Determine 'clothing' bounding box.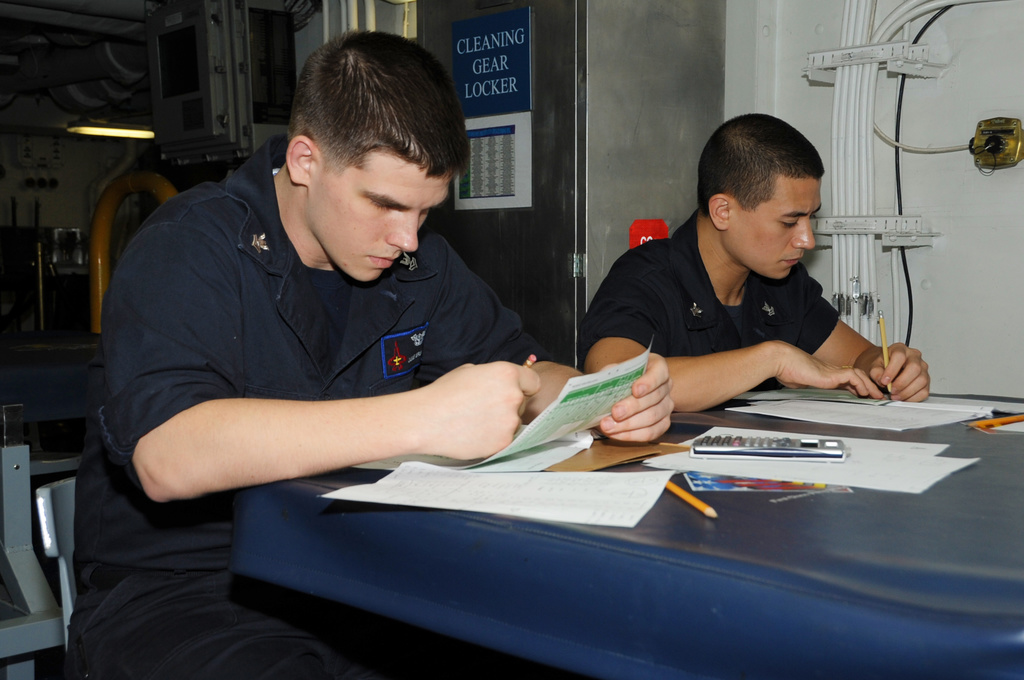
Determined: (572, 207, 843, 390).
